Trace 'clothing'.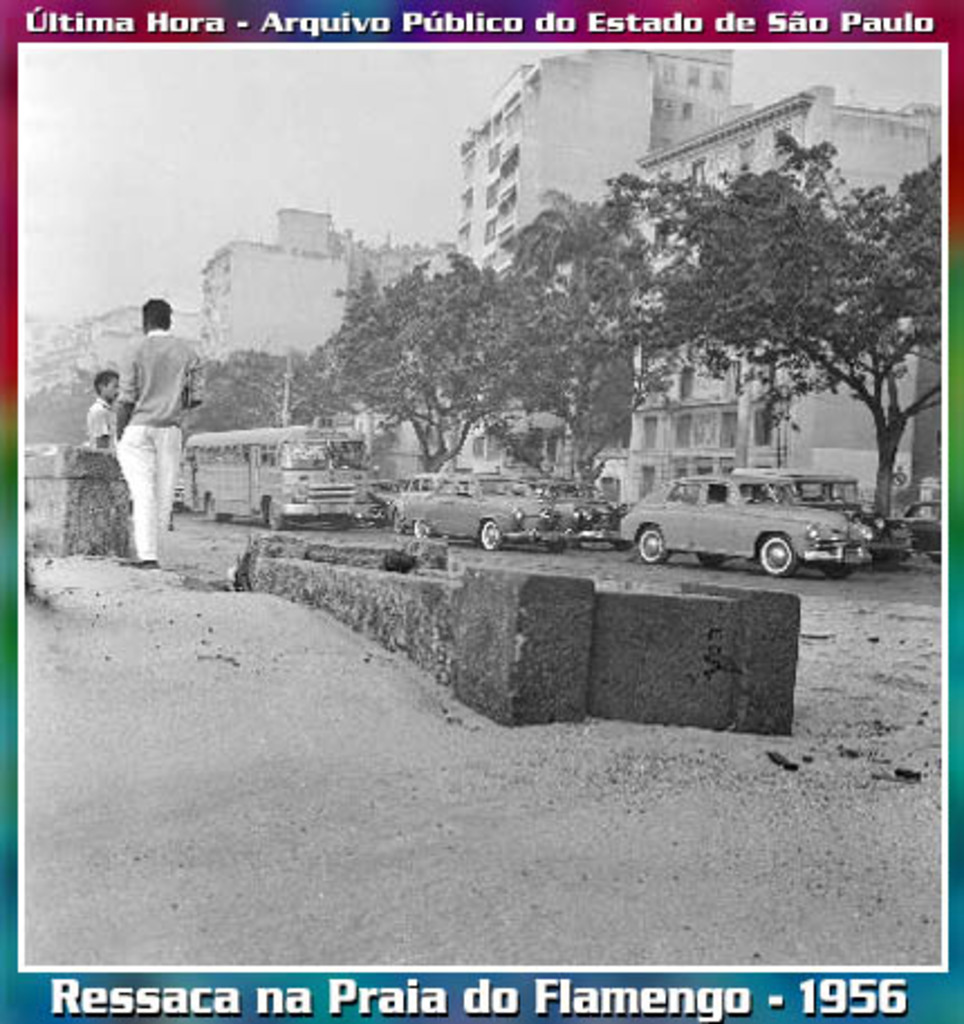
Traced to box(110, 325, 202, 558).
